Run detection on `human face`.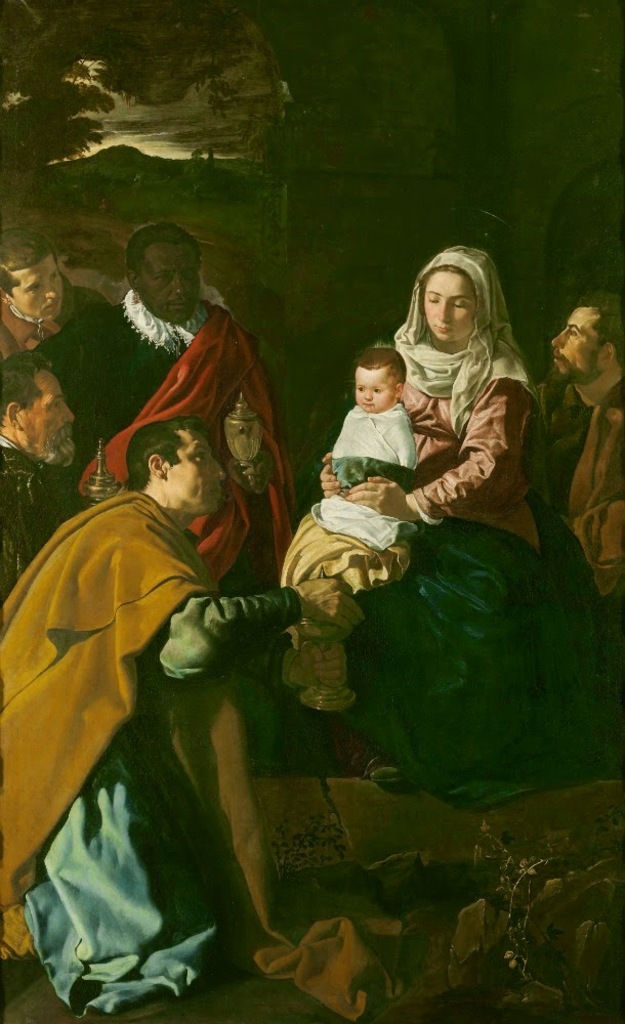
Result: x1=360, y1=370, x2=397, y2=416.
